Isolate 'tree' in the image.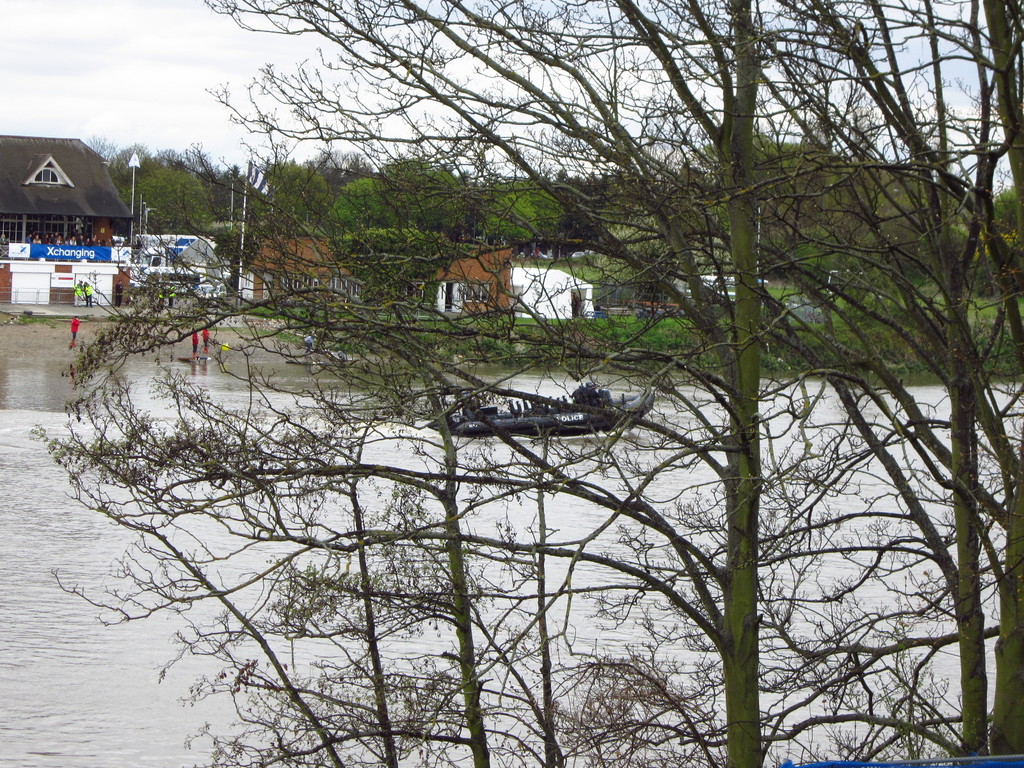
Isolated region: l=148, t=145, r=182, b=172.
